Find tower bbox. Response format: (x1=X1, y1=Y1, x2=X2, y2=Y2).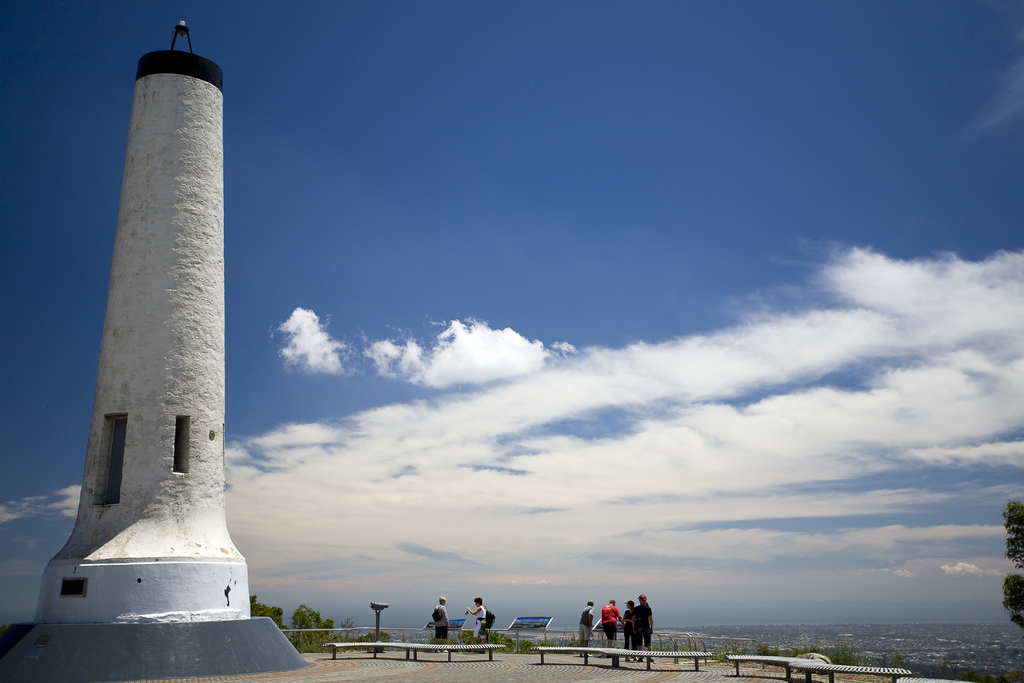
(x1=50, y1=33, x2=271, y2=563).
